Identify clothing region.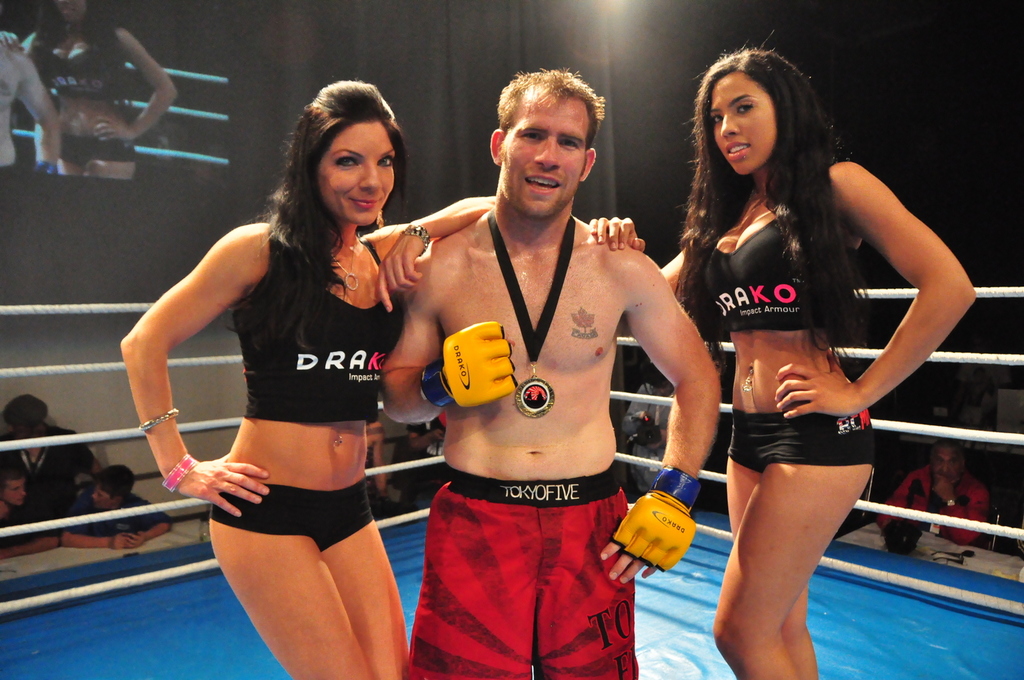
Region: crop(879, 465, 983, 545).
